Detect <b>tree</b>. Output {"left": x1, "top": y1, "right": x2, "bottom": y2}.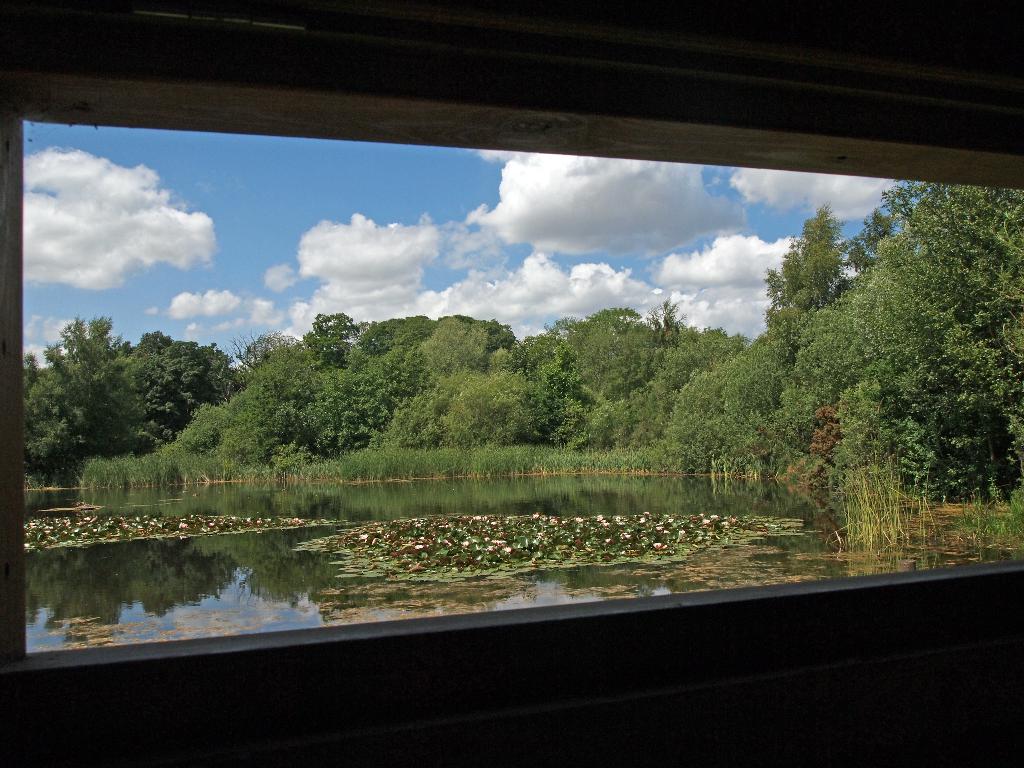
{"left": 228, "top": 312, "right": 394, "bottom": 456}.
